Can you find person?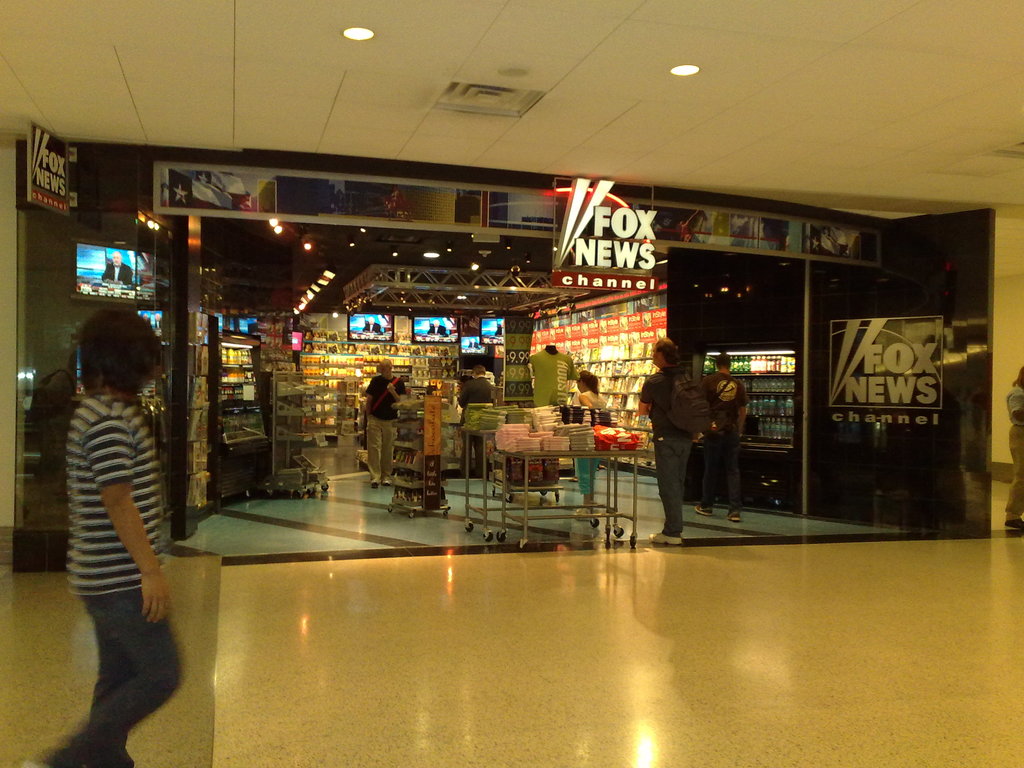
Yes, bounding box: <box>463,369,493,474</box>.
